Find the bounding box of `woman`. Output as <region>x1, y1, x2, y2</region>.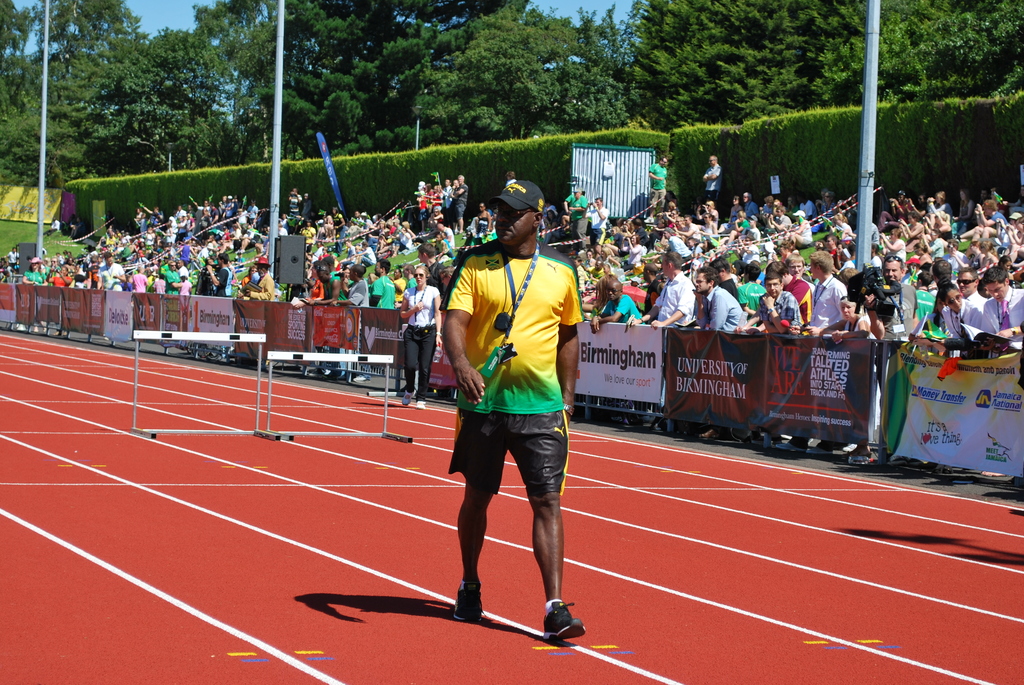
<region>584, 249, 596, 272</region>.
